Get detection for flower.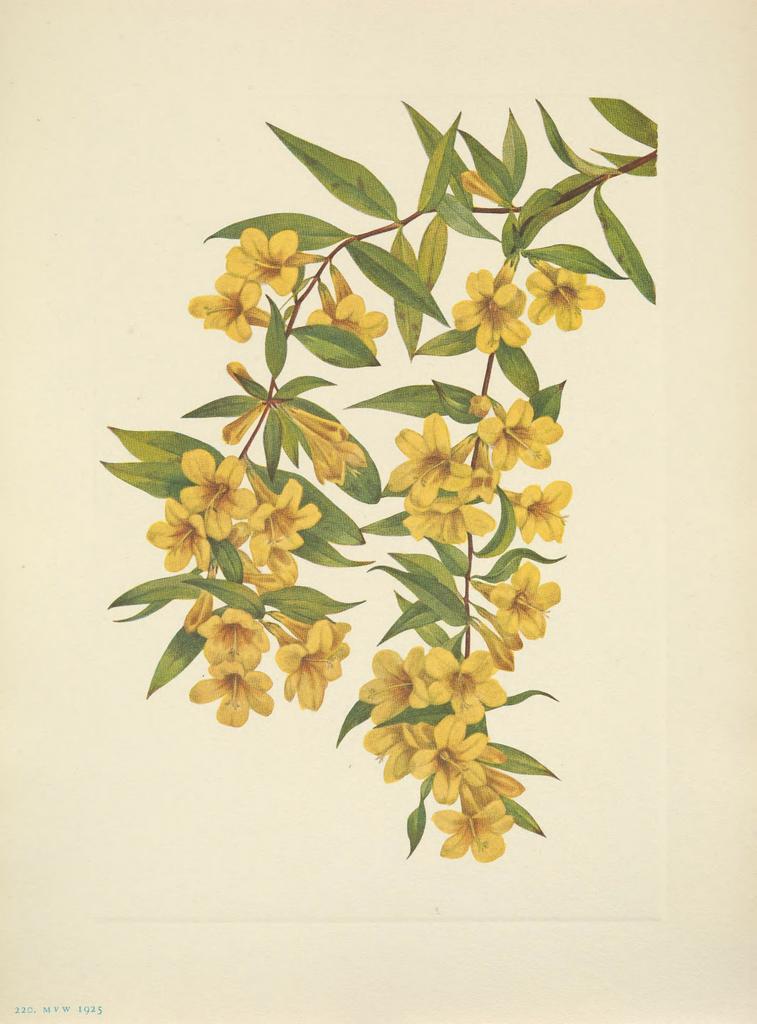
Detection: 507,480,565,545.
